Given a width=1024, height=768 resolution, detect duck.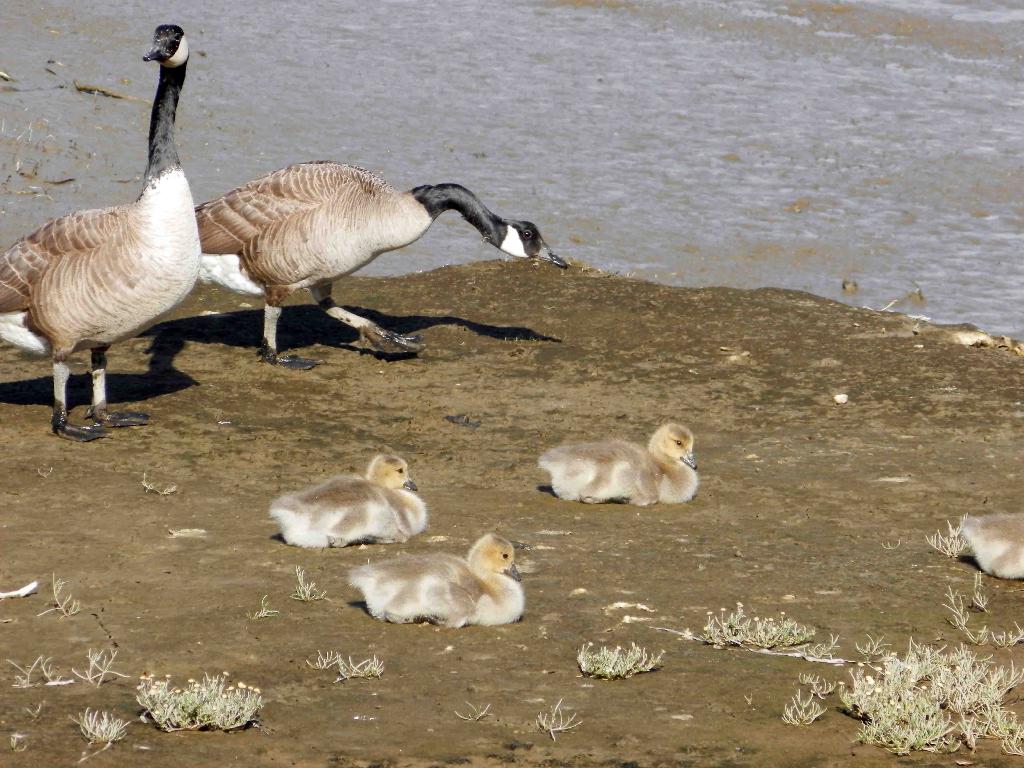
l=541, t=417, r=705, b=512.
